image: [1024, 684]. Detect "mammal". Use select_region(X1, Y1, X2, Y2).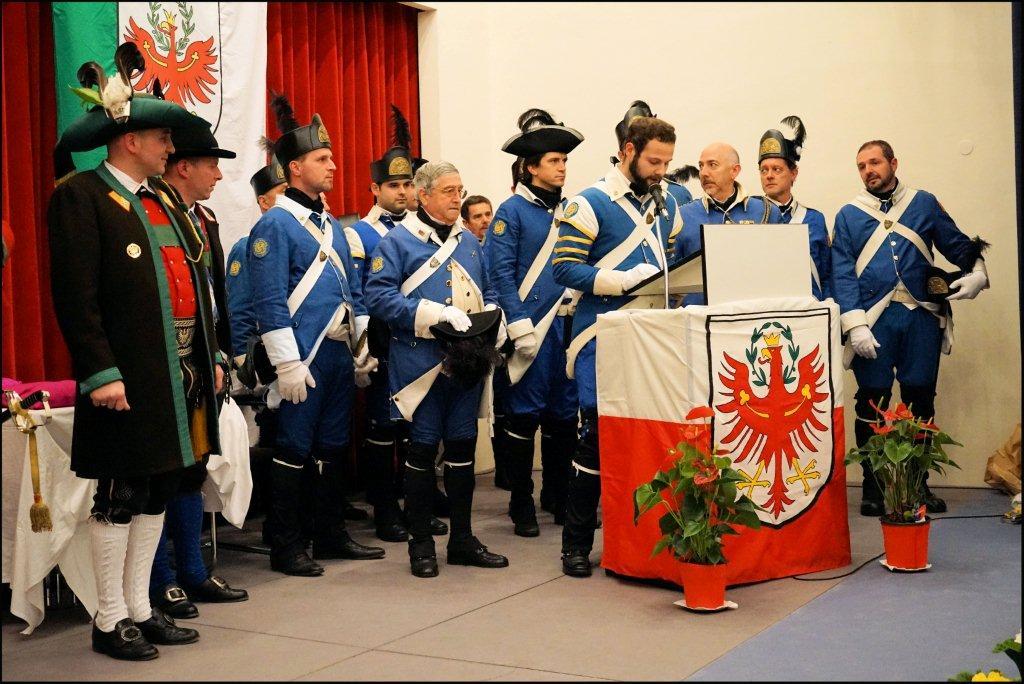
select_region(826, 157, 985, 472).
